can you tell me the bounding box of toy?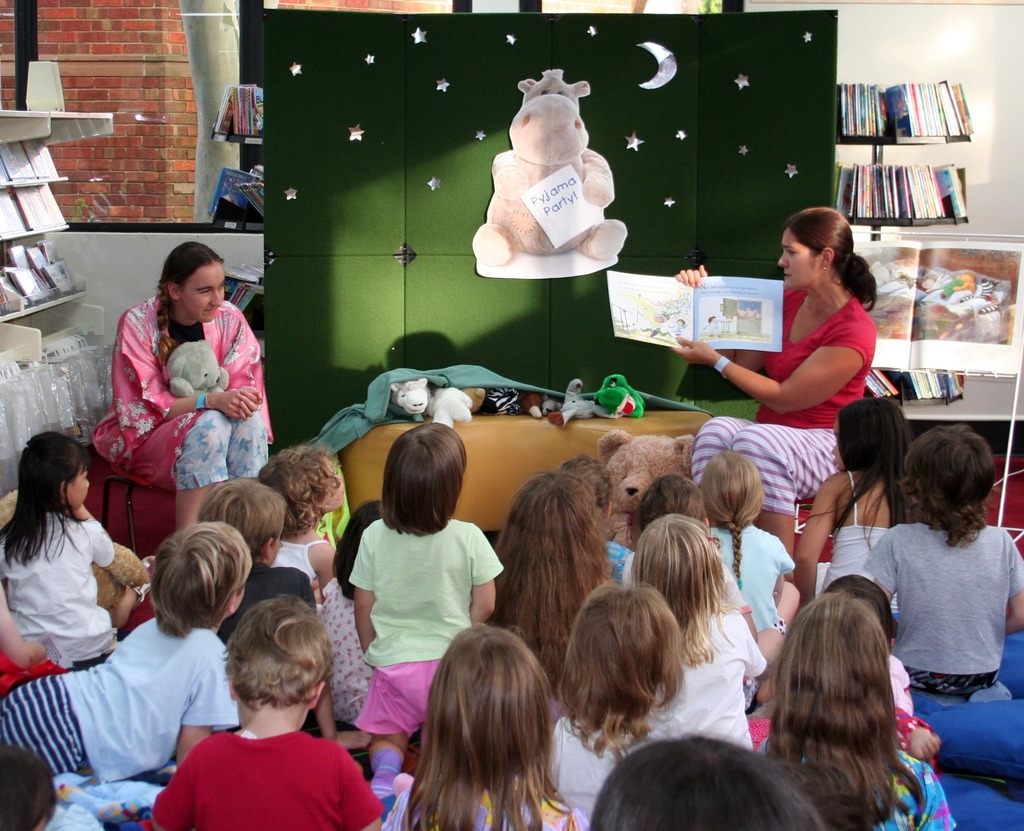
<bbox>507, 391, 559, 426</bbox>.
